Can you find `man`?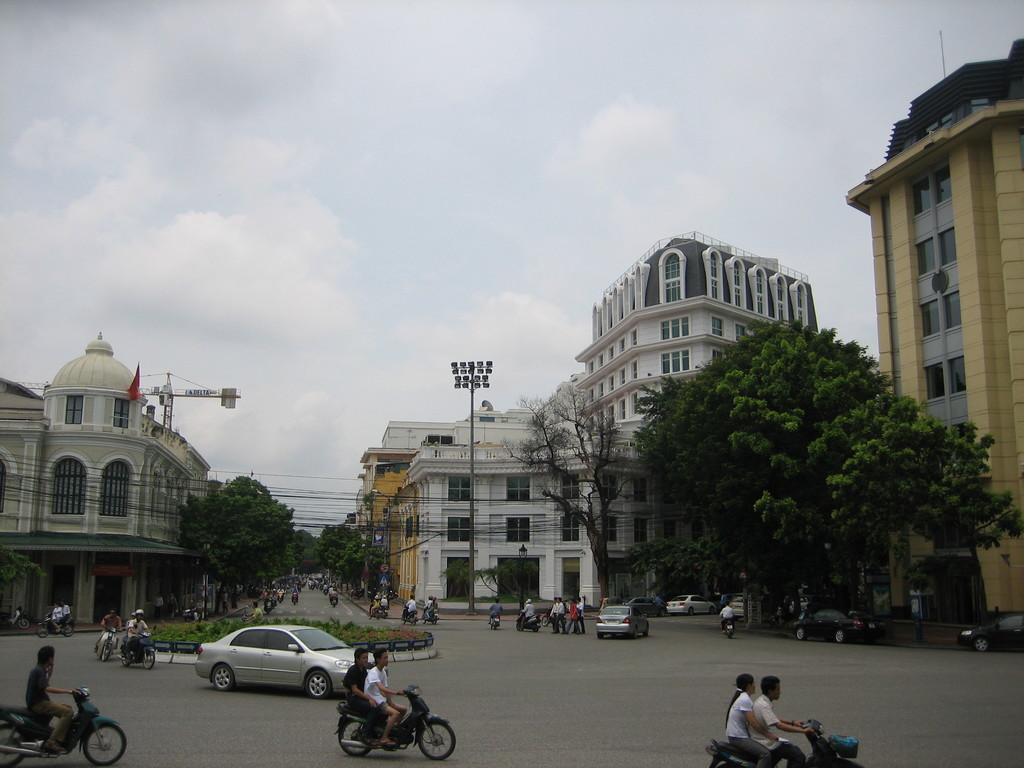
Yes, bounding box: [left=424, top=596, right=435, bottom=618].
